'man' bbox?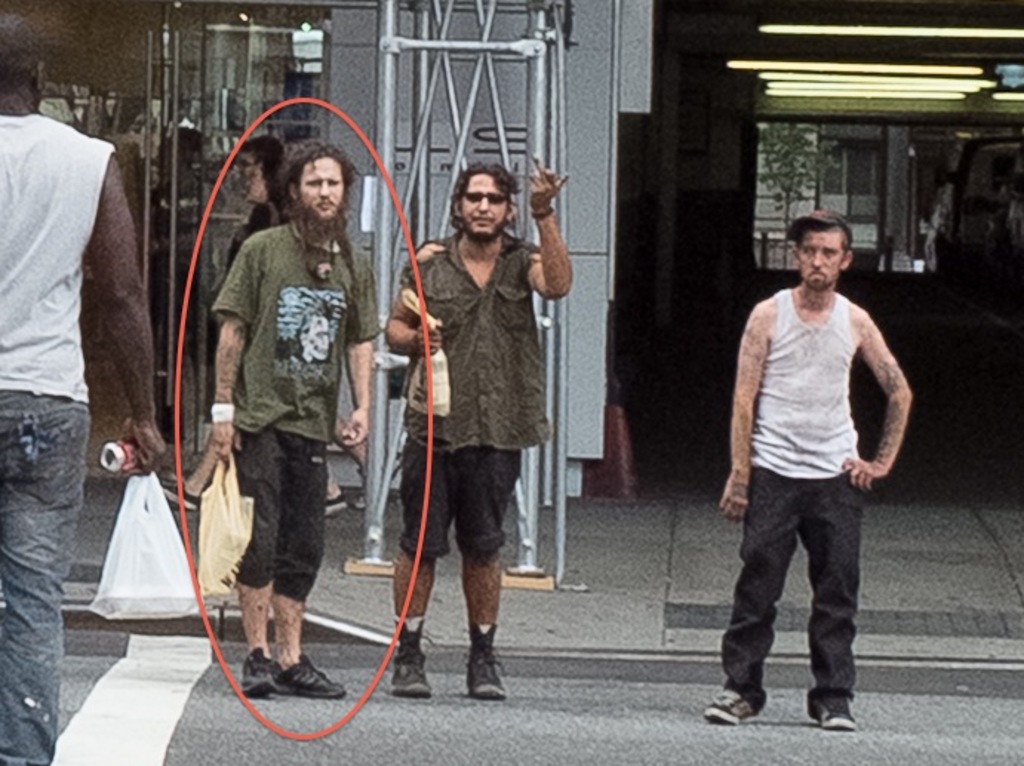
{"x1": 714, "y1": 200, "x2": 913, "y2": 729}
